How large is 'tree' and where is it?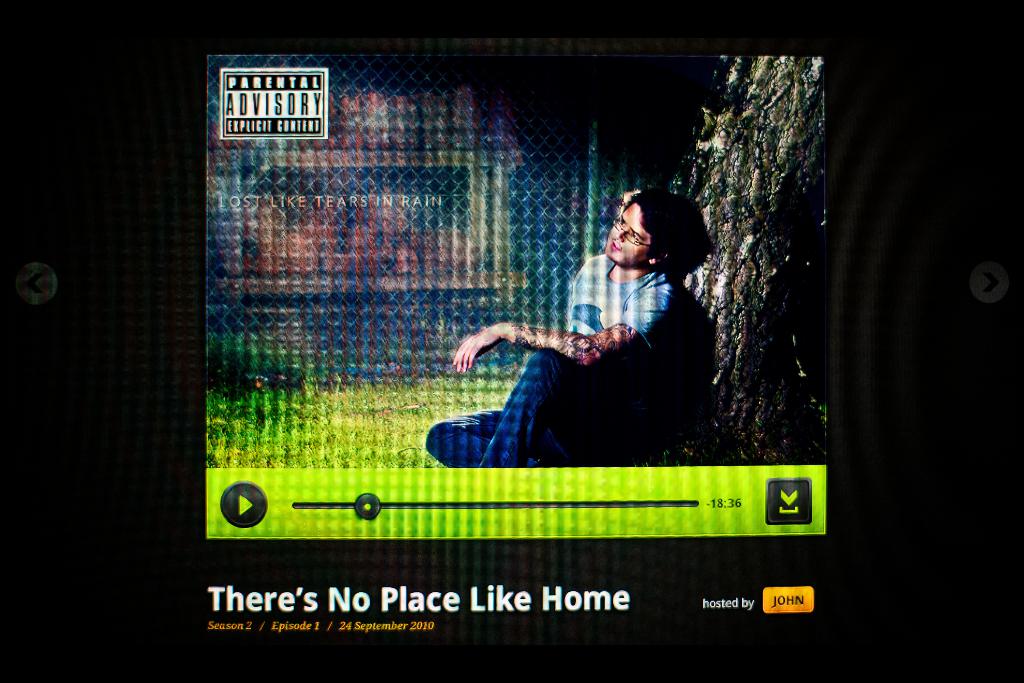
Bounding box: bbox=(669, 58, 824, 456).
